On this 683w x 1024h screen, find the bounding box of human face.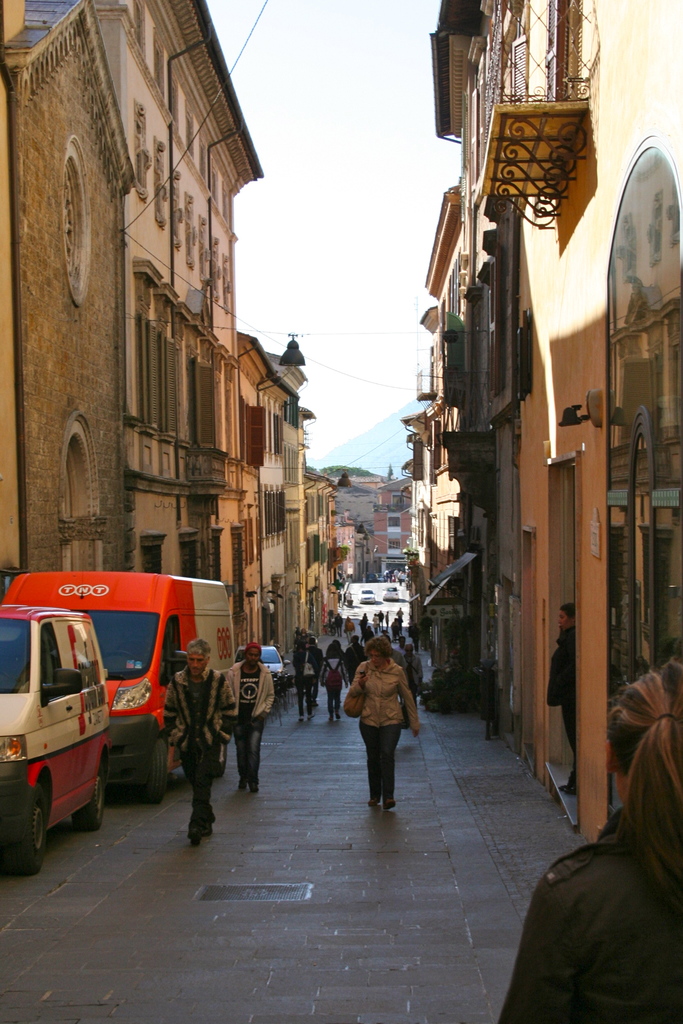
Bounding box: x1=243 y1=650 x2=261 y2=670.
